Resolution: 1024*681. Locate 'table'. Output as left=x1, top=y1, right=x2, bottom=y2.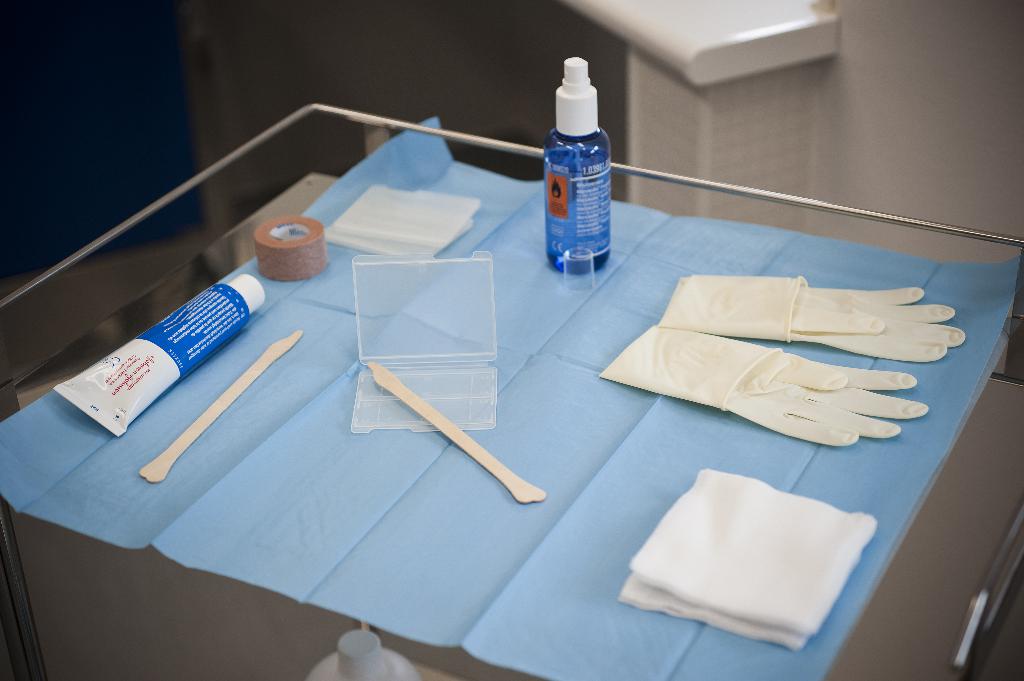
left=7, top=157, right=1020, bottom=680.
